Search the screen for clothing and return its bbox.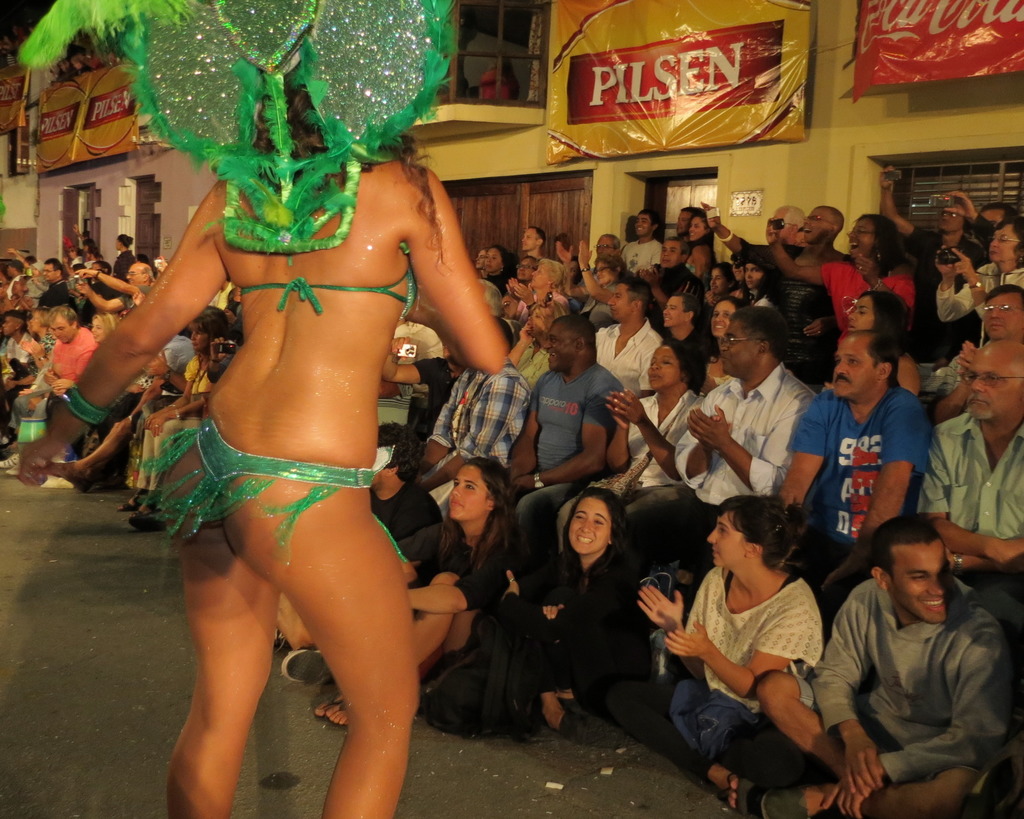
Found: (left=50, top=283, right=76, bottom=306).
